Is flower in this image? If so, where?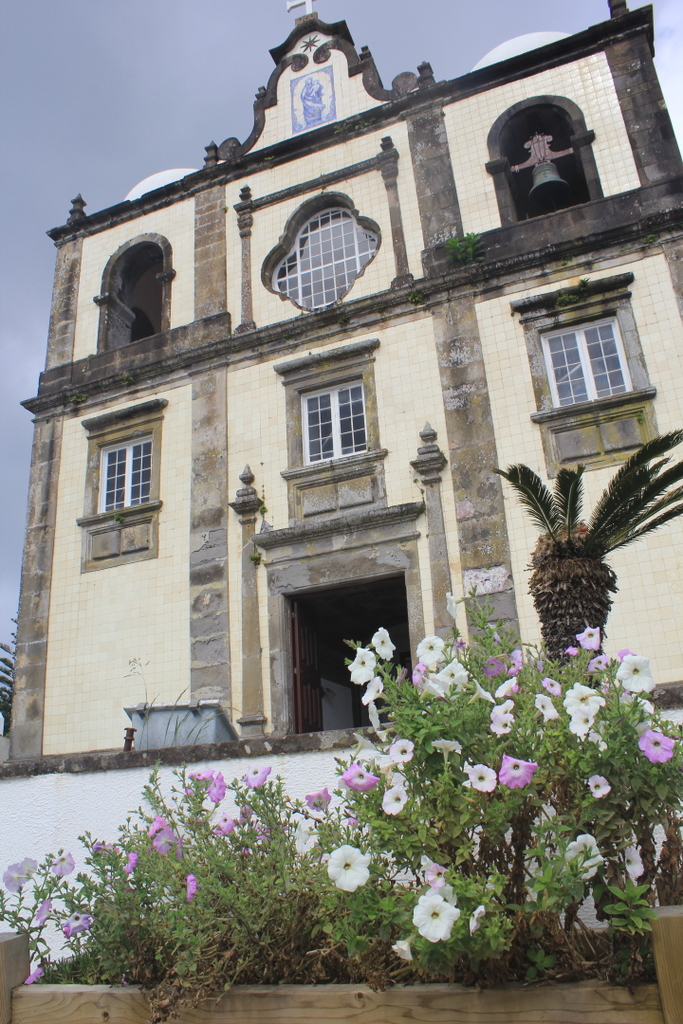
Yes, at pyautogui.locateOnScreen(497, 753, 540, 790).
